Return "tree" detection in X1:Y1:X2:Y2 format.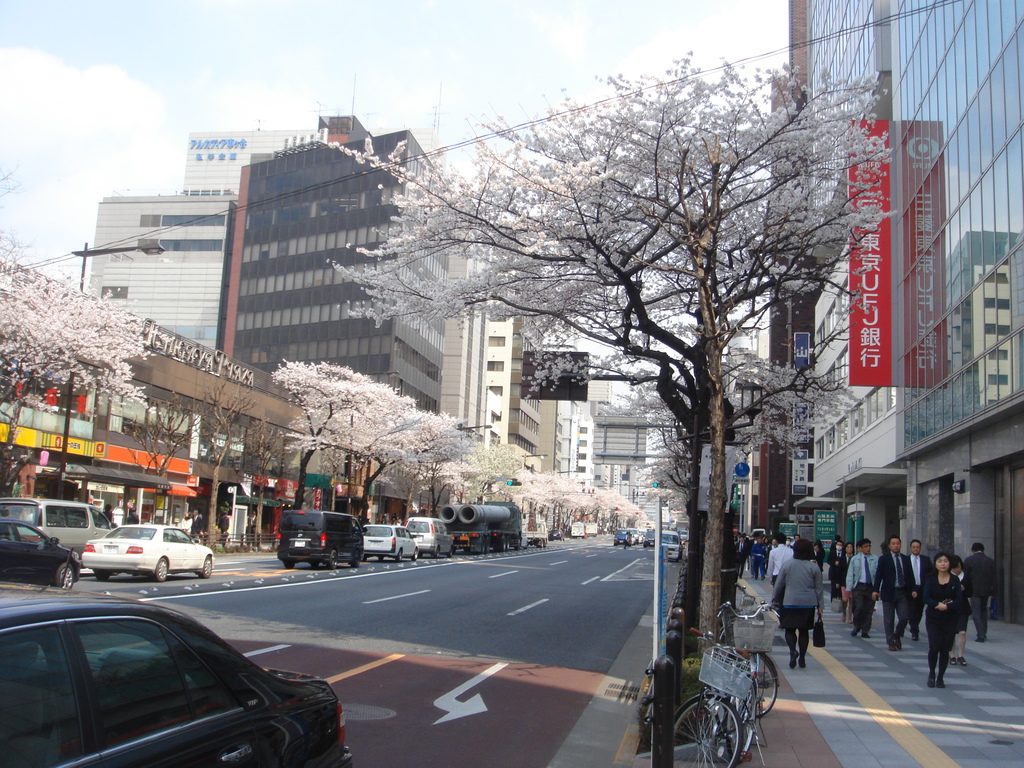
345:402:472:540.
